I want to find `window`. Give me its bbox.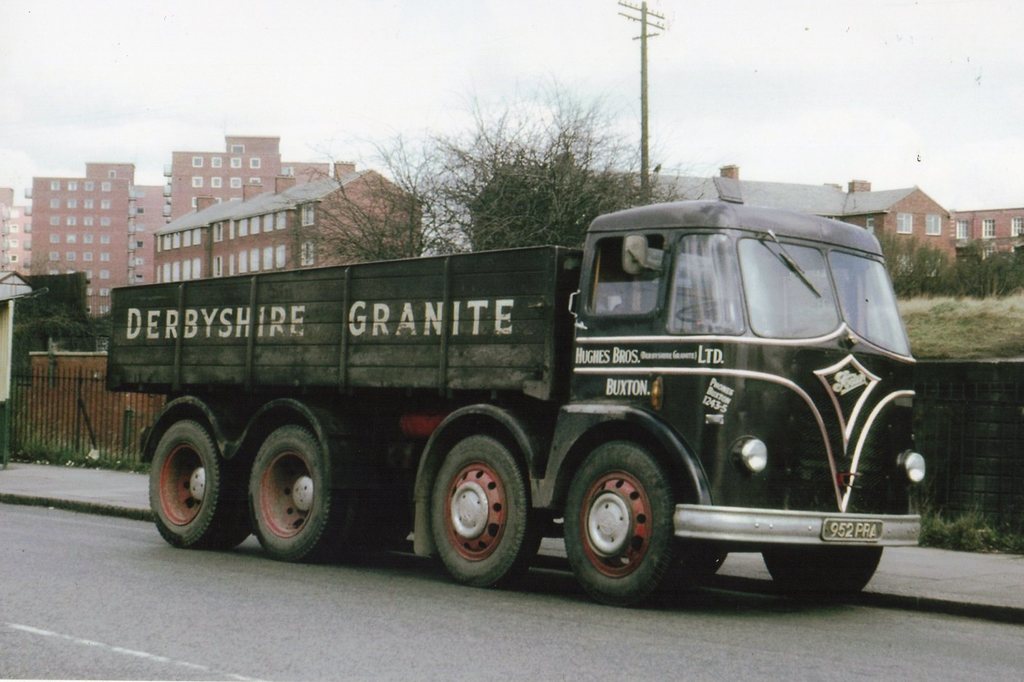
bbox(230, 159, 243, 168).
